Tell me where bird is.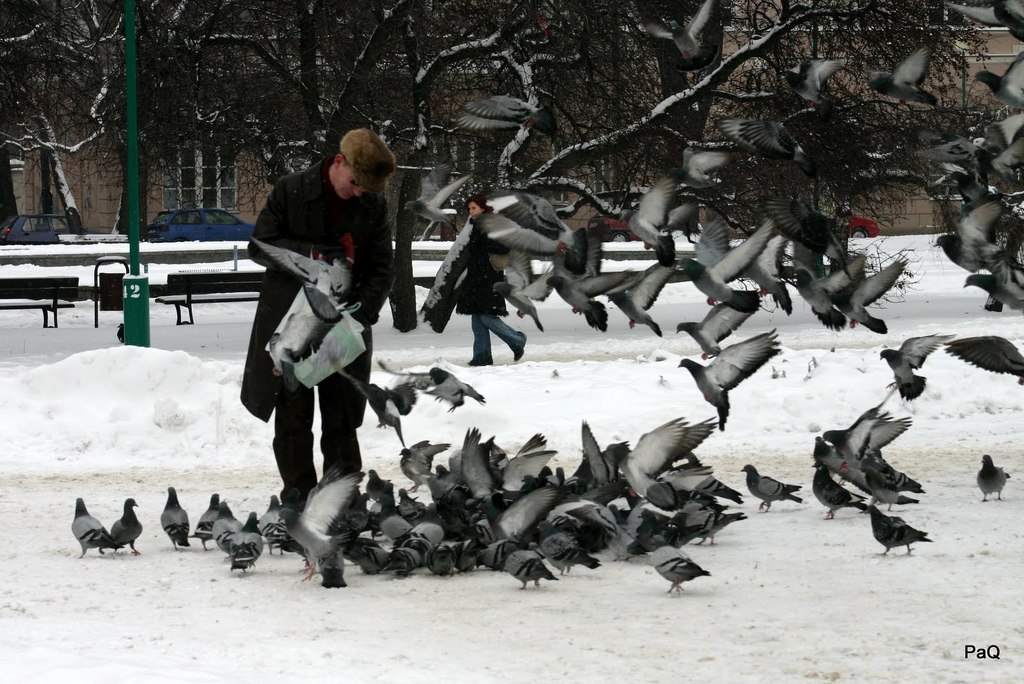
bird is at {"x1": 679, "y1": 147, "x2": 735, "y2": 191}.
